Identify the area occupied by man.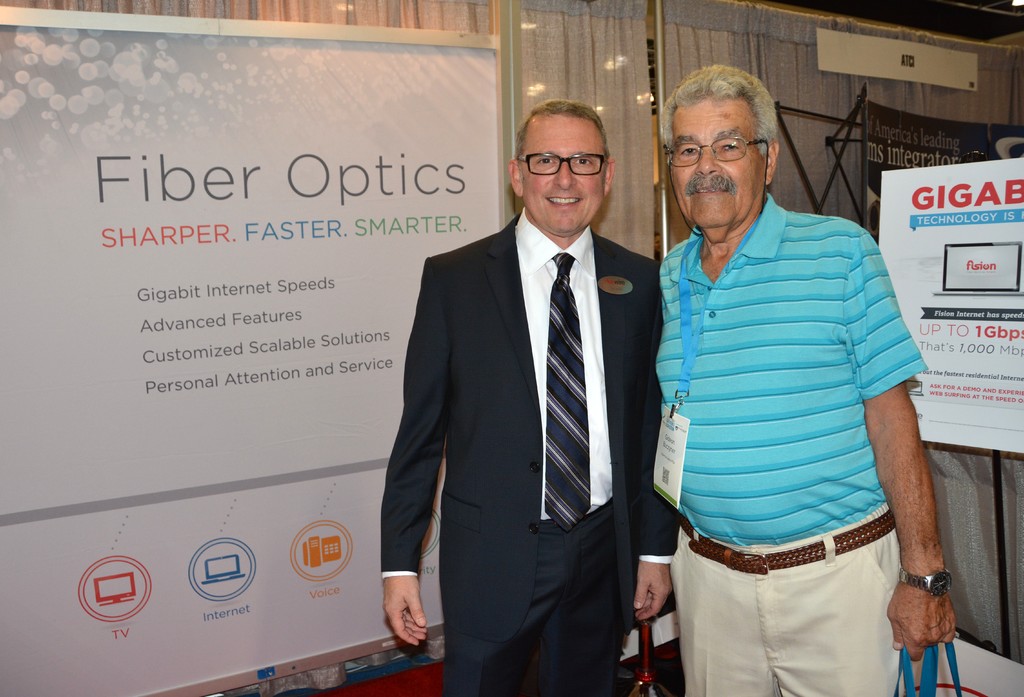
Area: 373 68 662 696.
